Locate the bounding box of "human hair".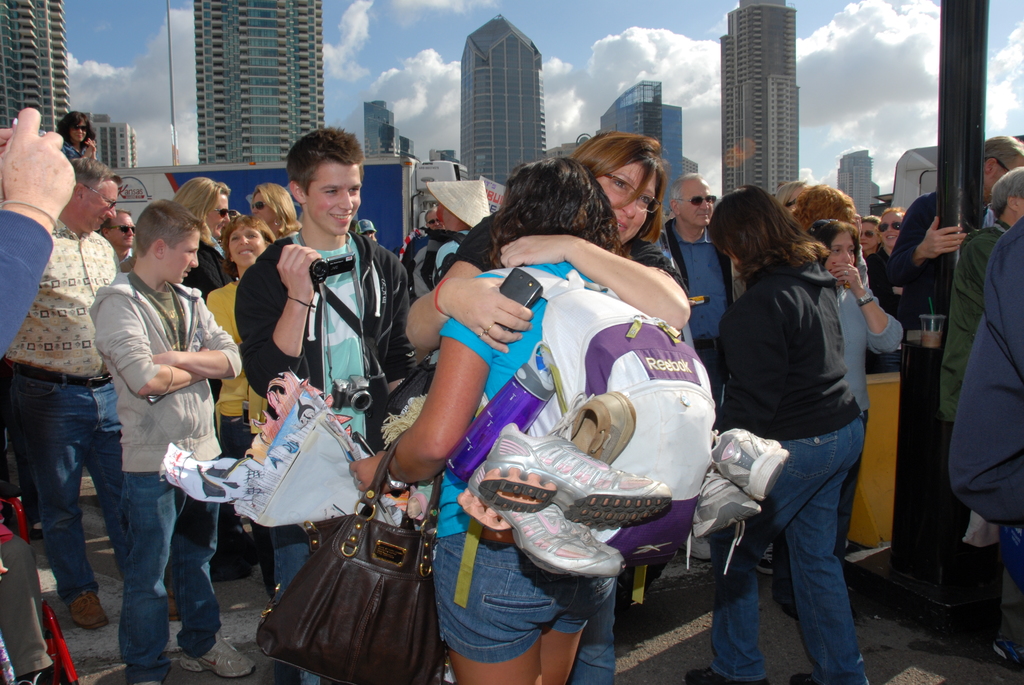
Bounding box: {"left": 68, "top": 155, "right": 124, "bottom": 197}.
